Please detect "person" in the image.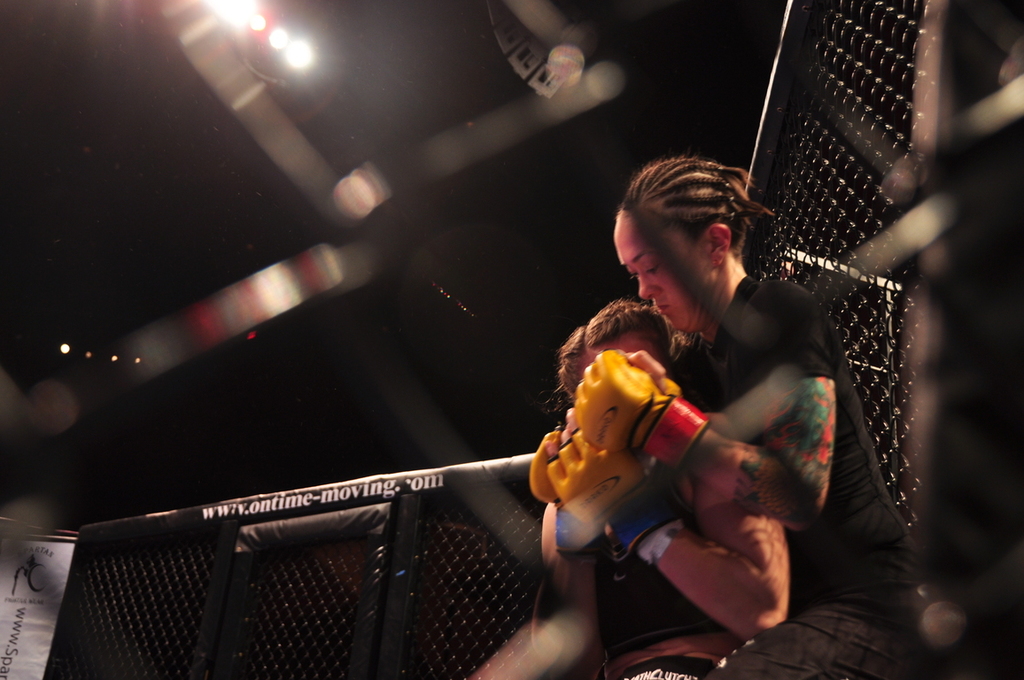
(539, 305, 785, 679).
